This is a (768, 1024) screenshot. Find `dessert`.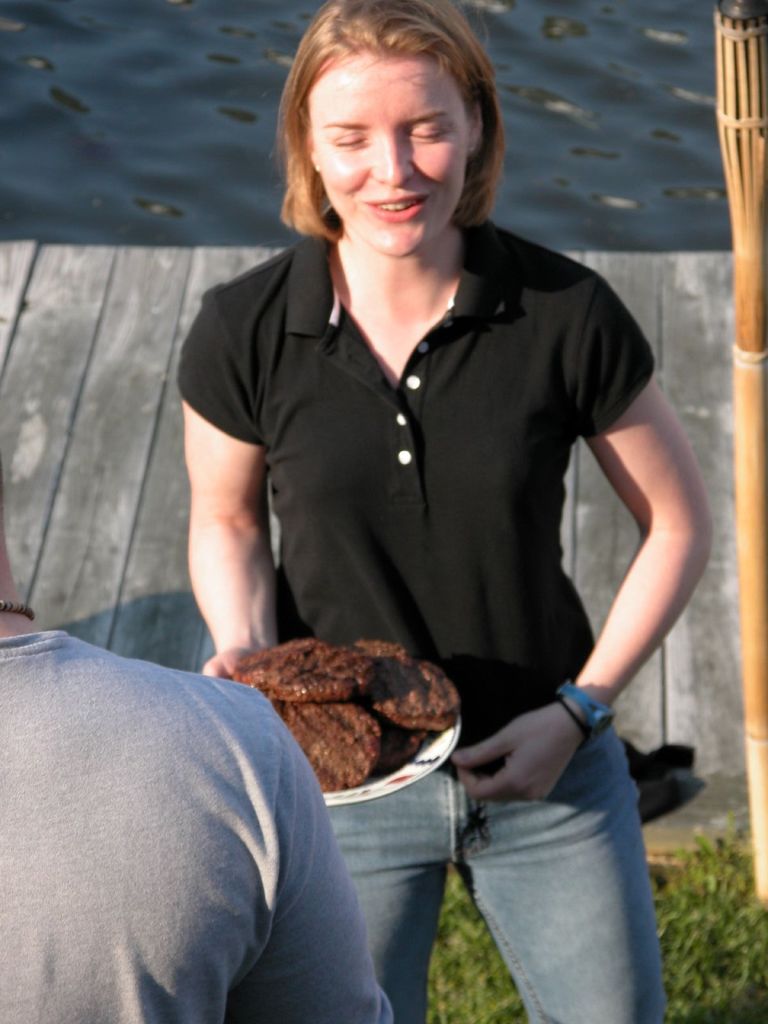
Bounding box: {"left": 368, "top": 640, "right": 465, "bottom": 739}.
